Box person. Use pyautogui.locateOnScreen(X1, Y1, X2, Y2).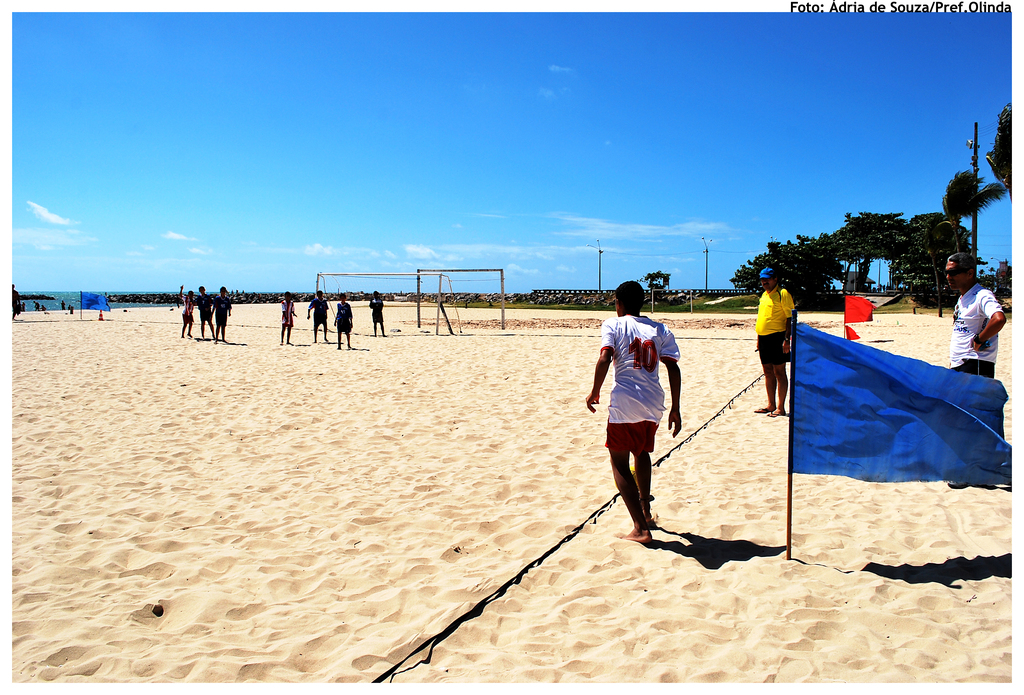
pyautogui.locateOnScreen(335, 294, 351, 348).
